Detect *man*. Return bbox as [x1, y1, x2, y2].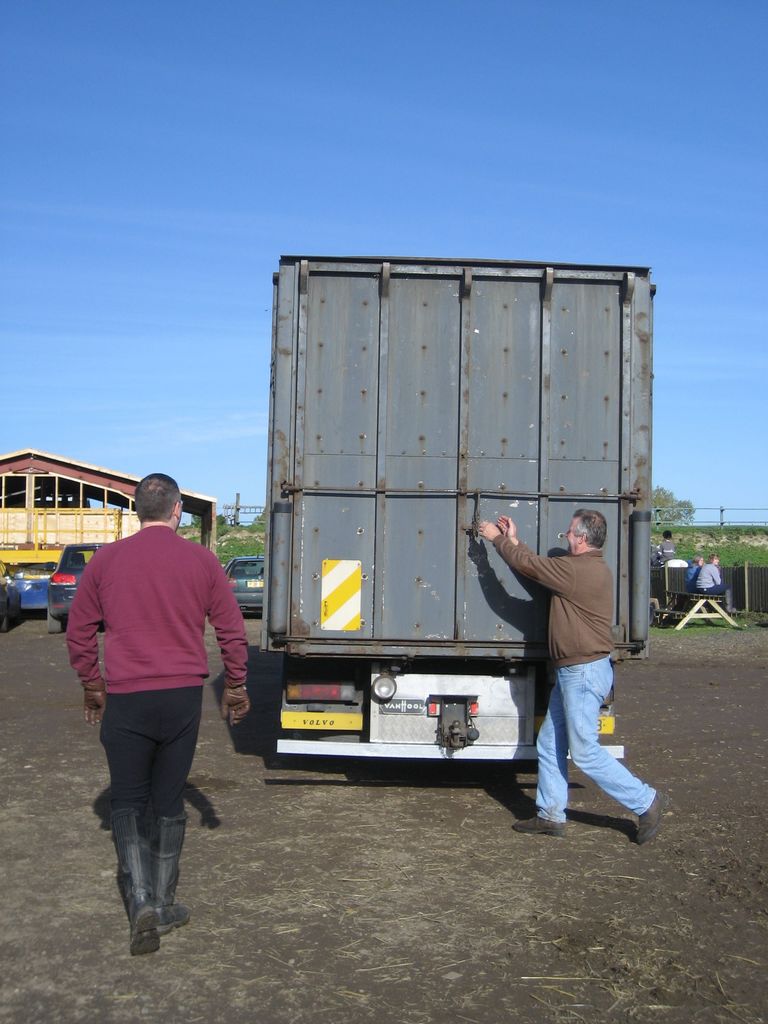
[478, 508, 675, 838].
